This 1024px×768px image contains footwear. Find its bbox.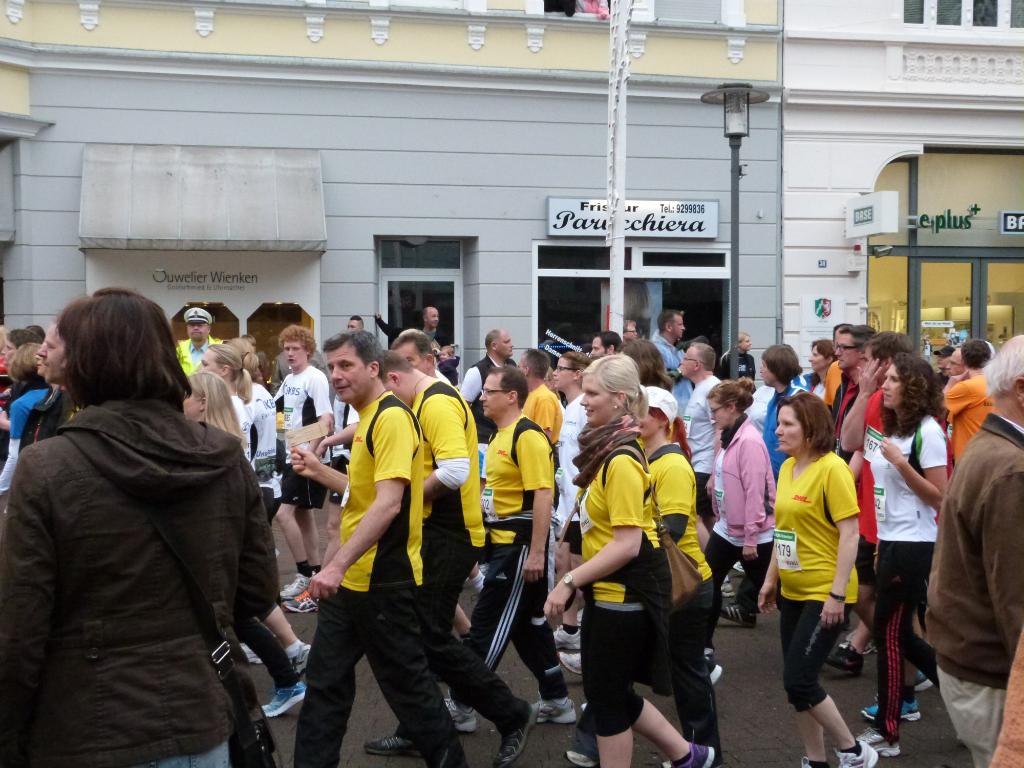
bbox=(236, 640, 264, 664).
